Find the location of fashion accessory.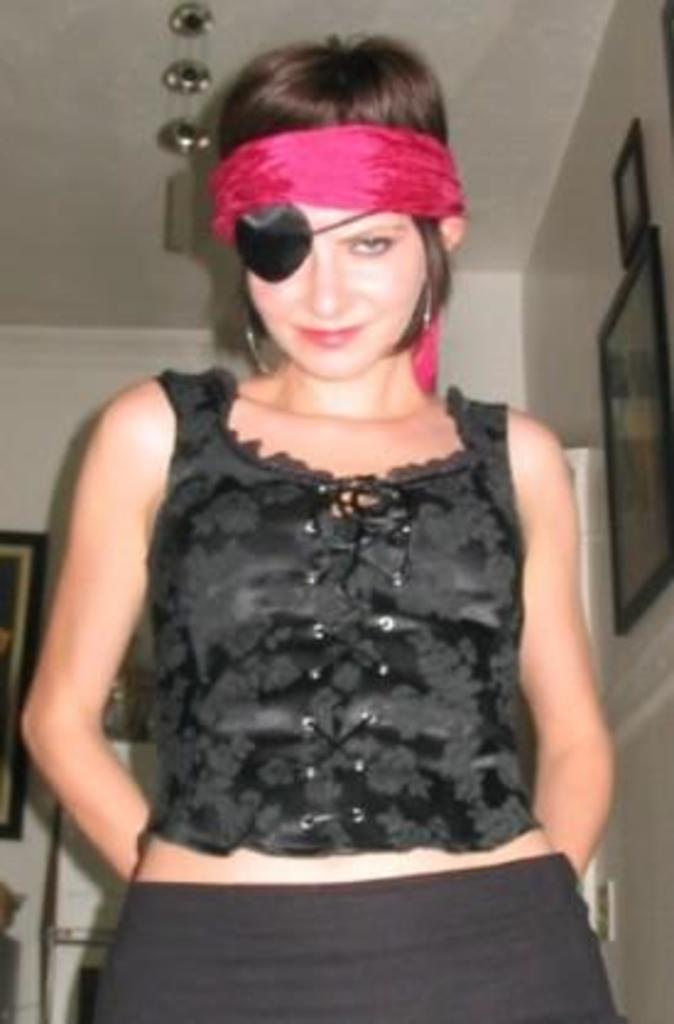
Location: x1=203 y1=115 x2=471 y2=397.
